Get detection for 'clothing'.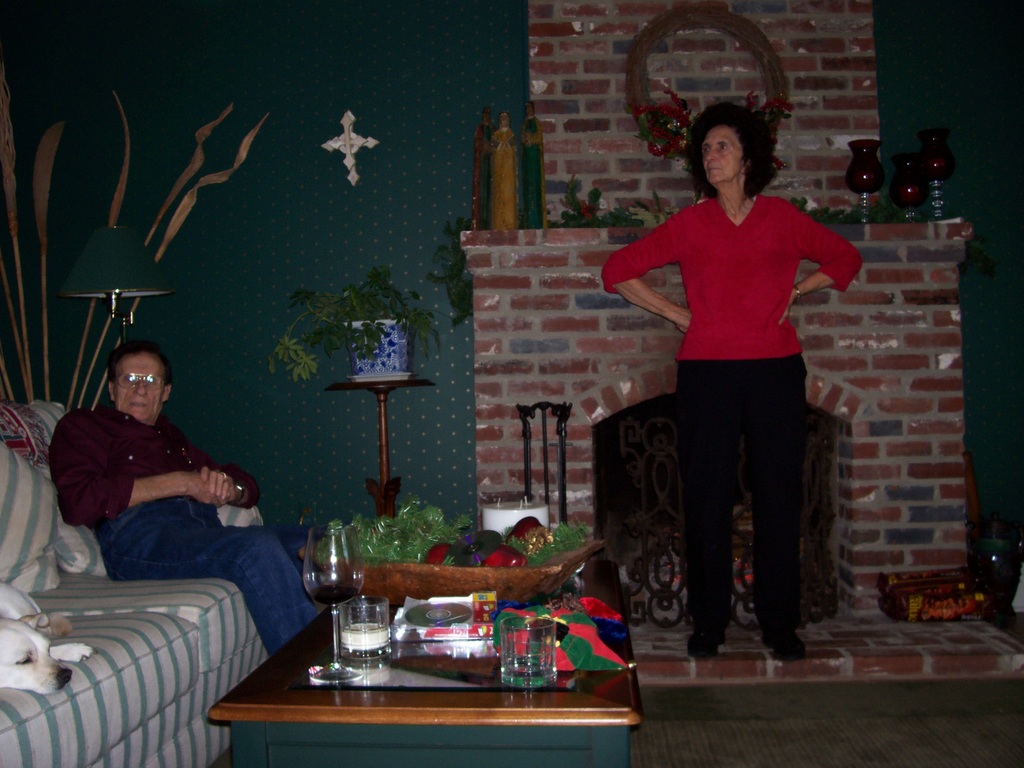
Detection: box=[42, 401, 322, 652].
